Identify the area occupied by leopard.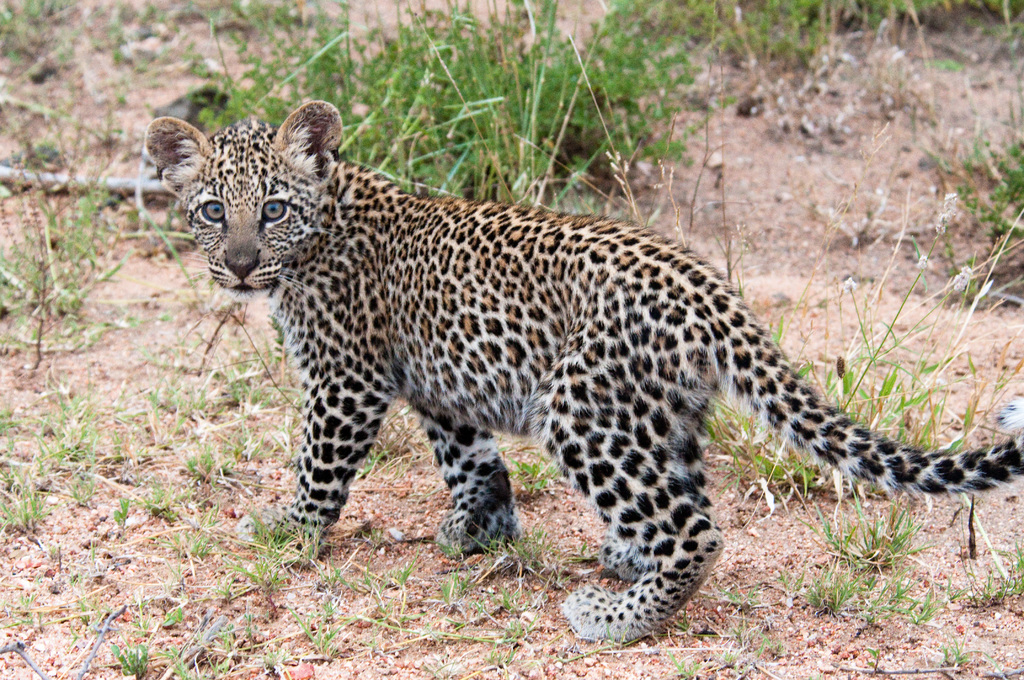
Area: (145, 102, 1023, 644).
